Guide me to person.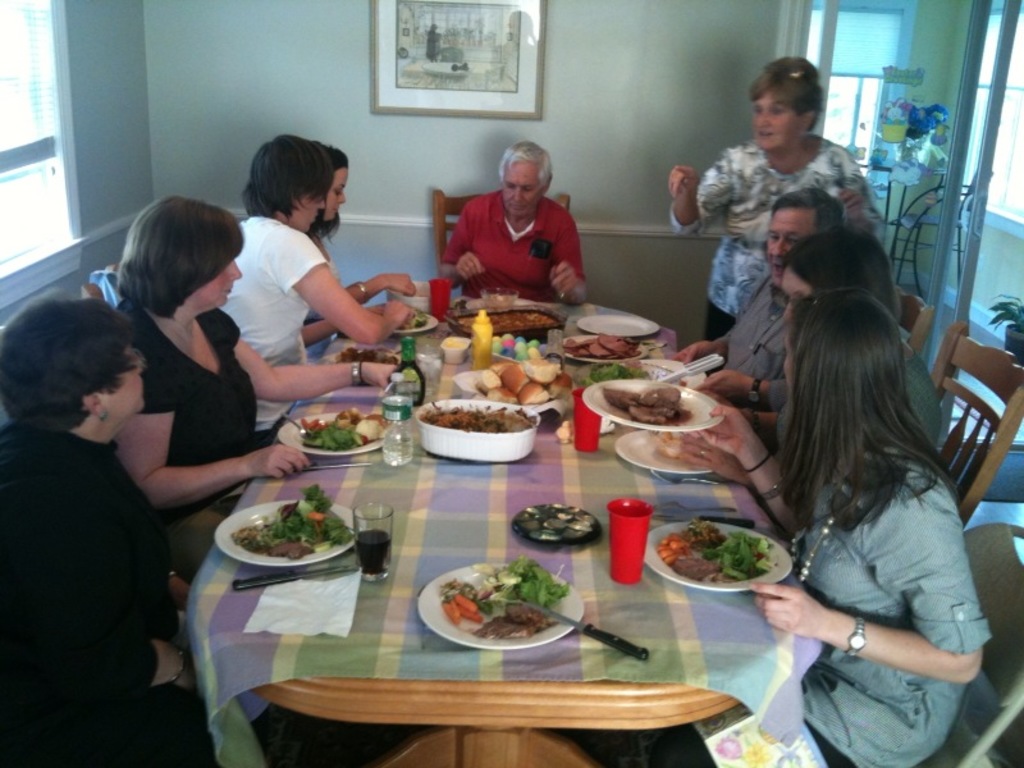
Guidance: [left=438, top=133, right=593, bottom=315].
